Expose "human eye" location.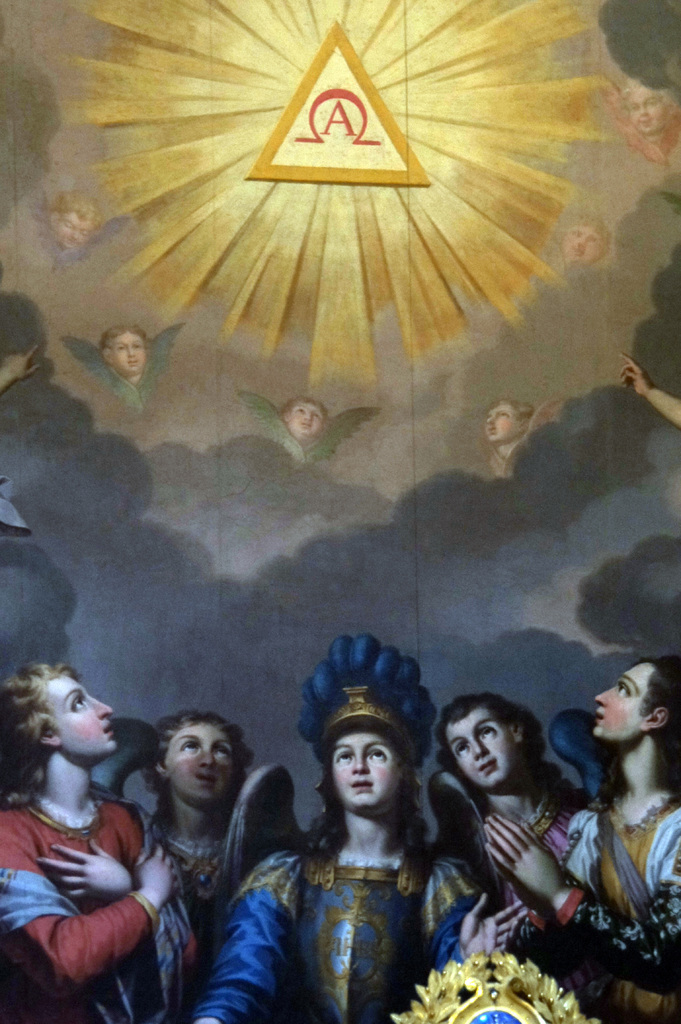
Exposed at left=335, top=753, right=352, bottom=765.
